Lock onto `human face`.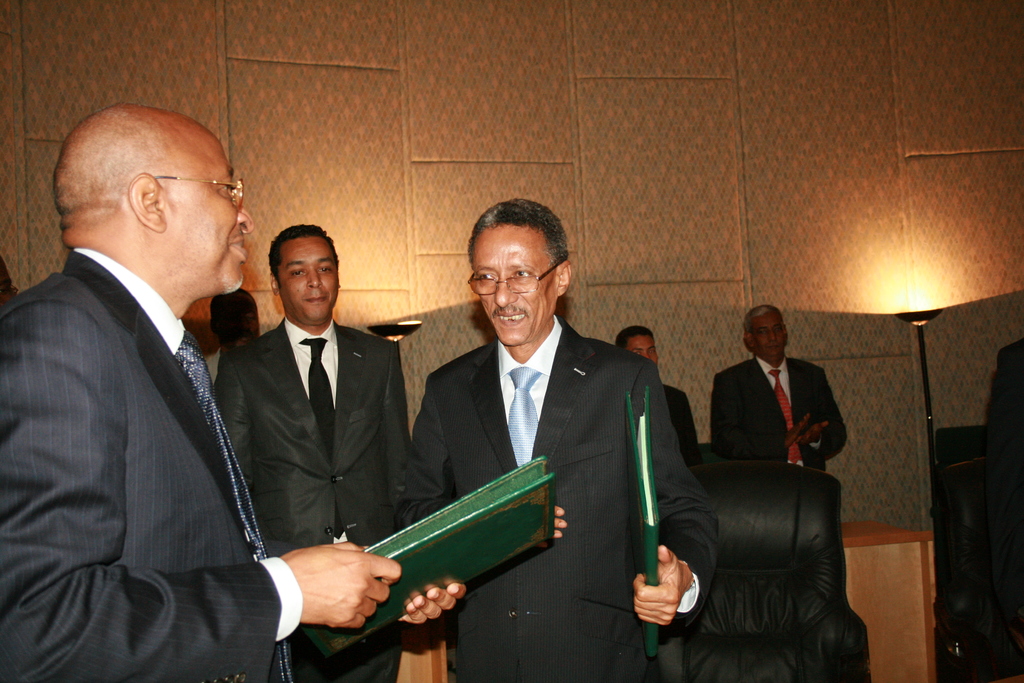
Locked: select_region(474, 227, 564, 347).
